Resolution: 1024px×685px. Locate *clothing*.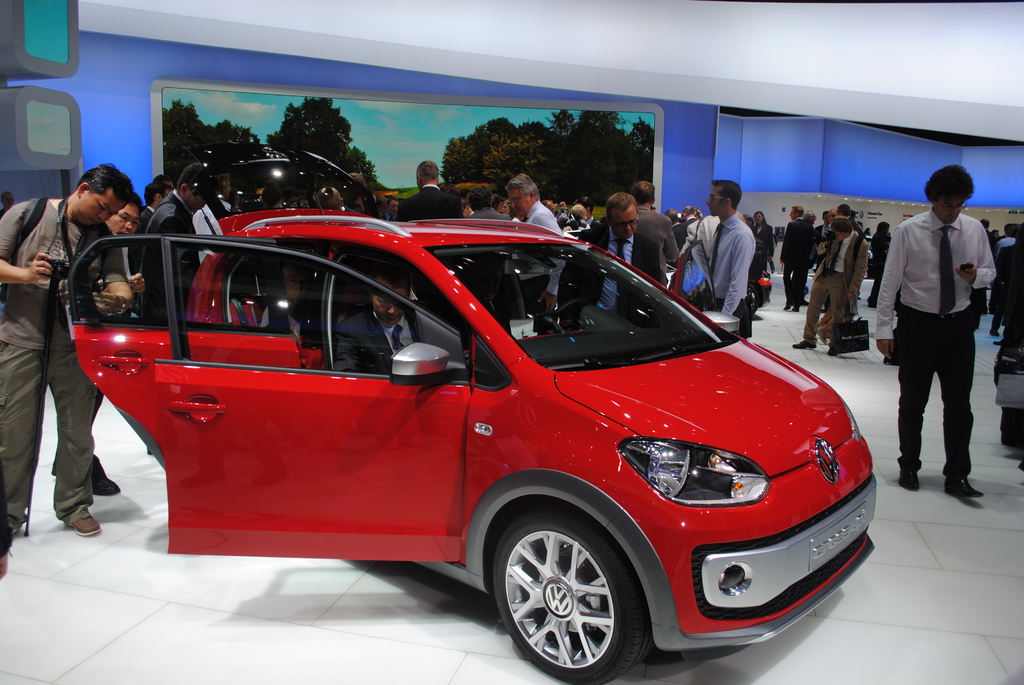
[left=554, top=221, right=666, bottom=321].
